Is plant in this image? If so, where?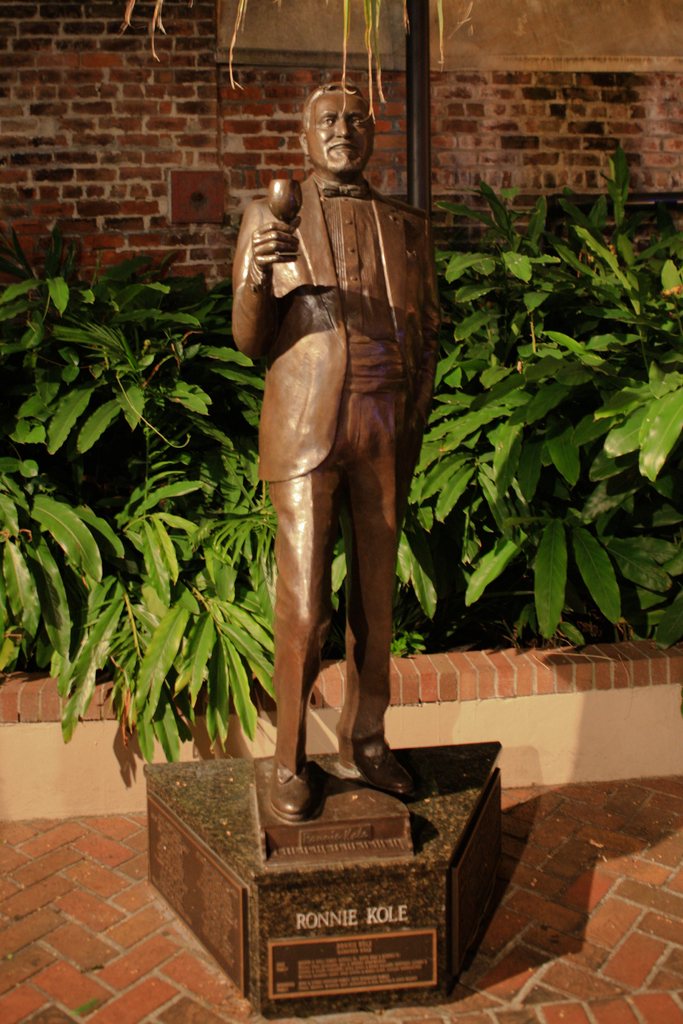
Yes, at x1=317 y1=513 x2=463 y2=664.
